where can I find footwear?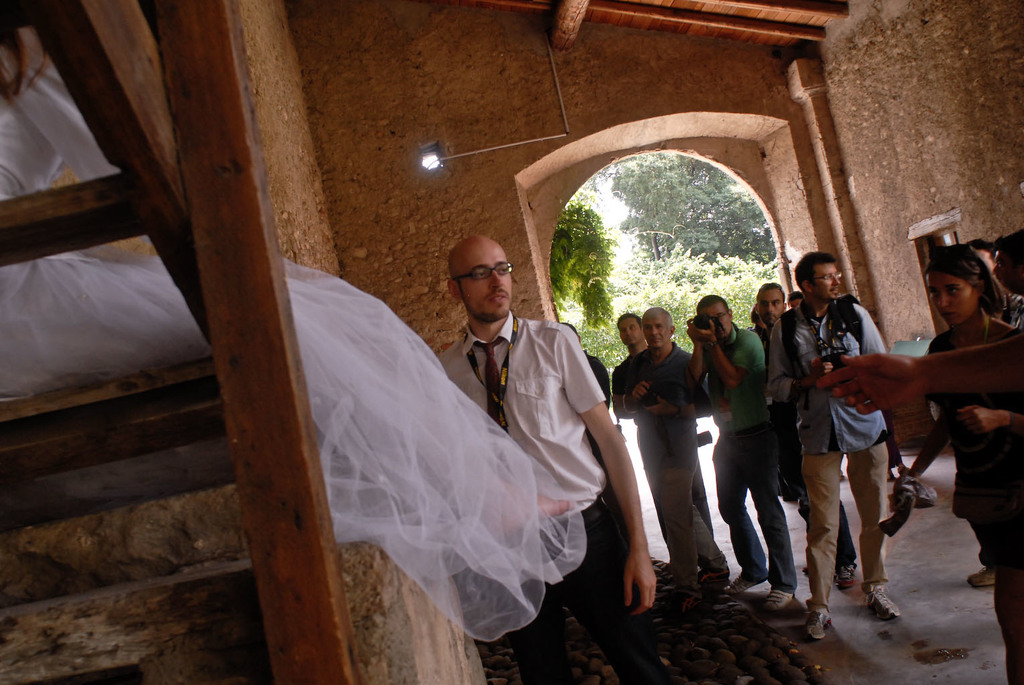
You can find it at 761/589/798/614.
